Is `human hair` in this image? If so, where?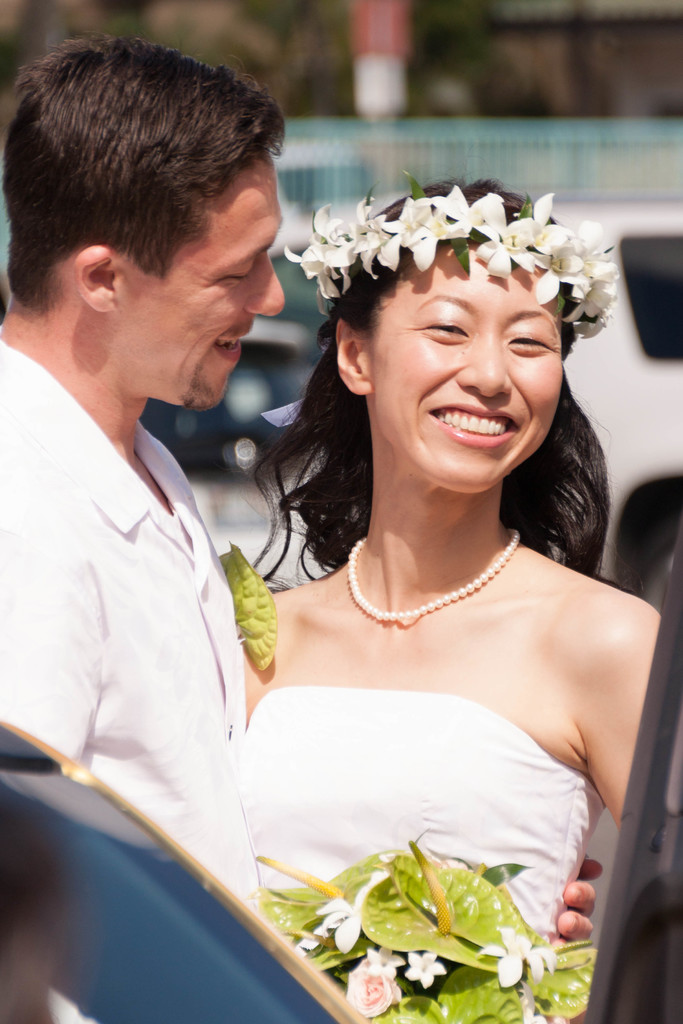
Yes, at 0, 32, 286, 308.
